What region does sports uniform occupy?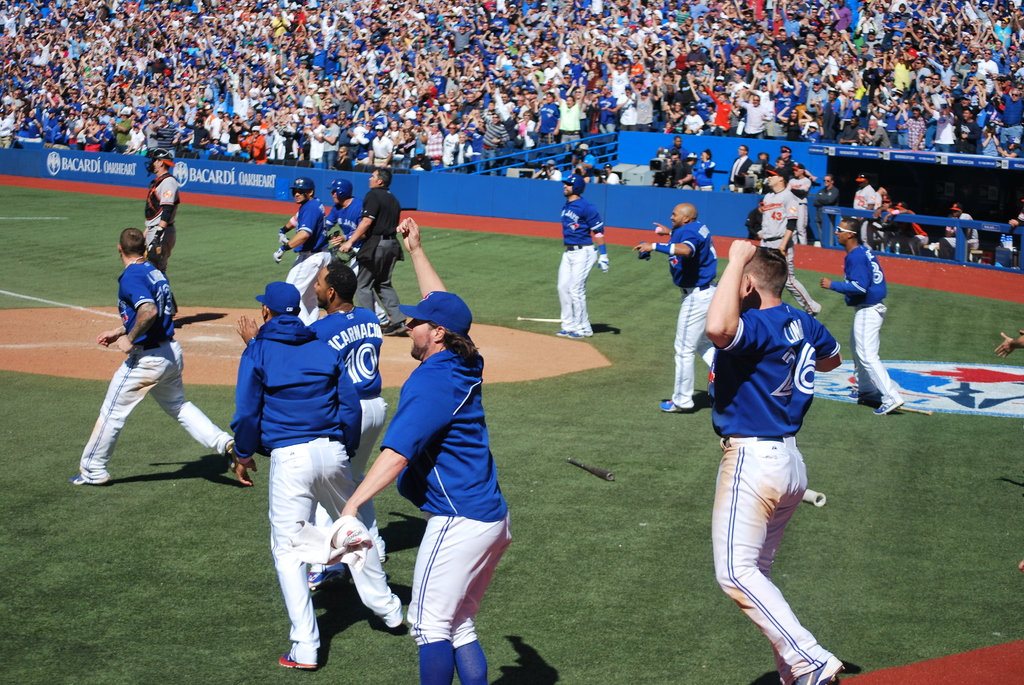
(left=412, top=344, right=519, bottom=684).
